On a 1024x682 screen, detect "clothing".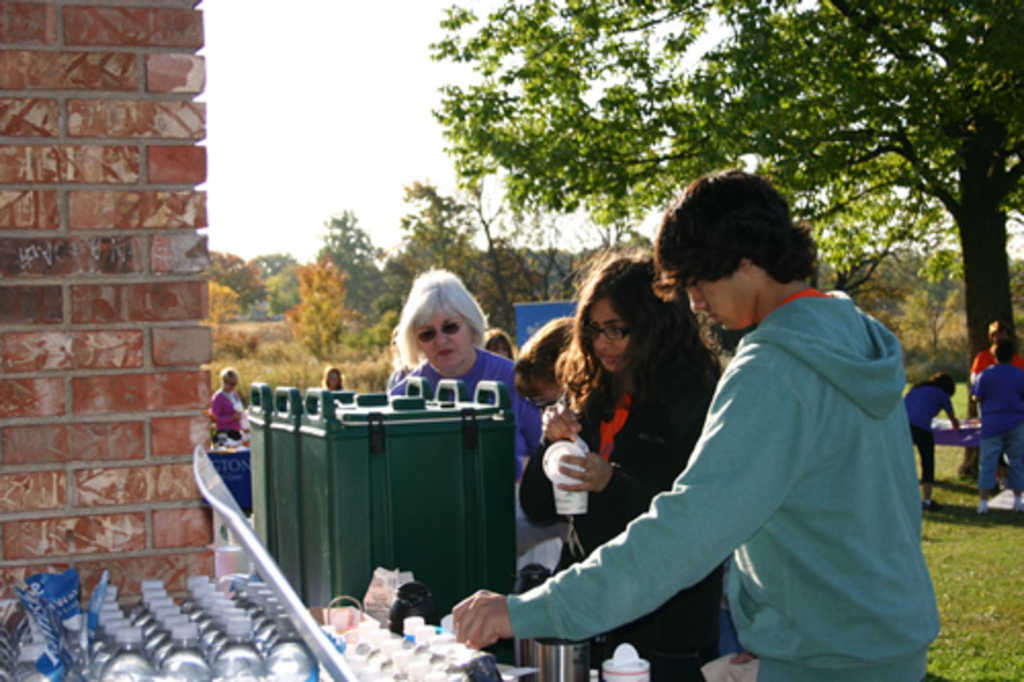
Rect(379, 350, 547, 457).
